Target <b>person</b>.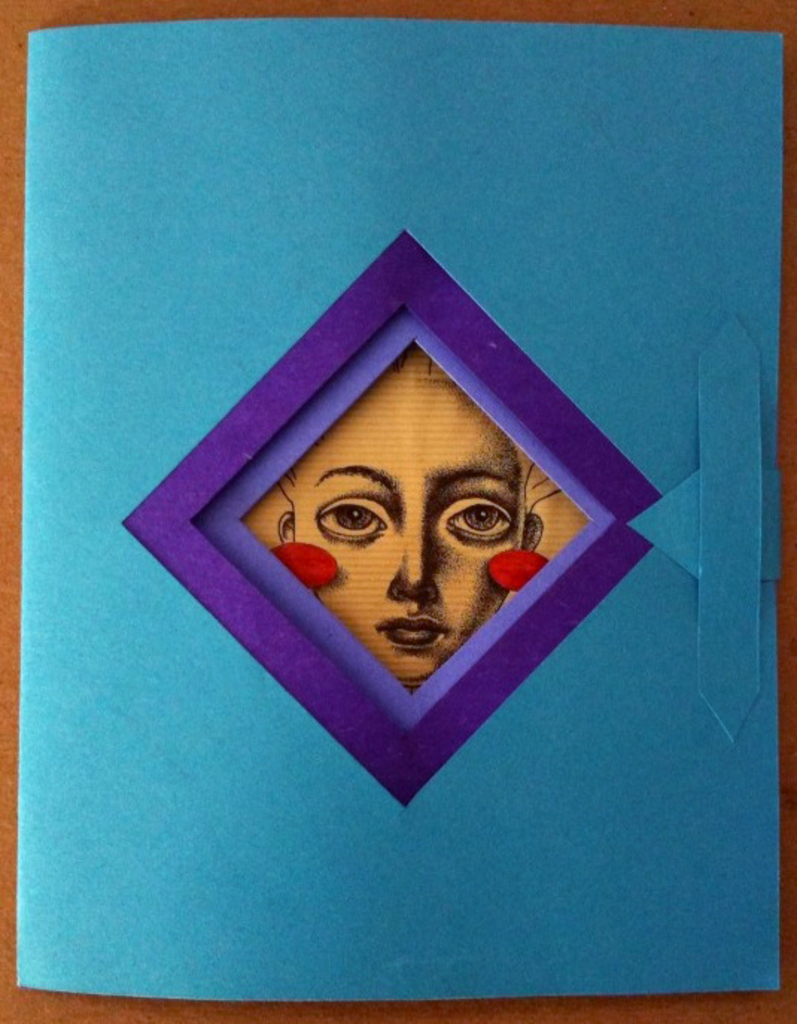
Target region: bbox(277, 341, 560, 692).
